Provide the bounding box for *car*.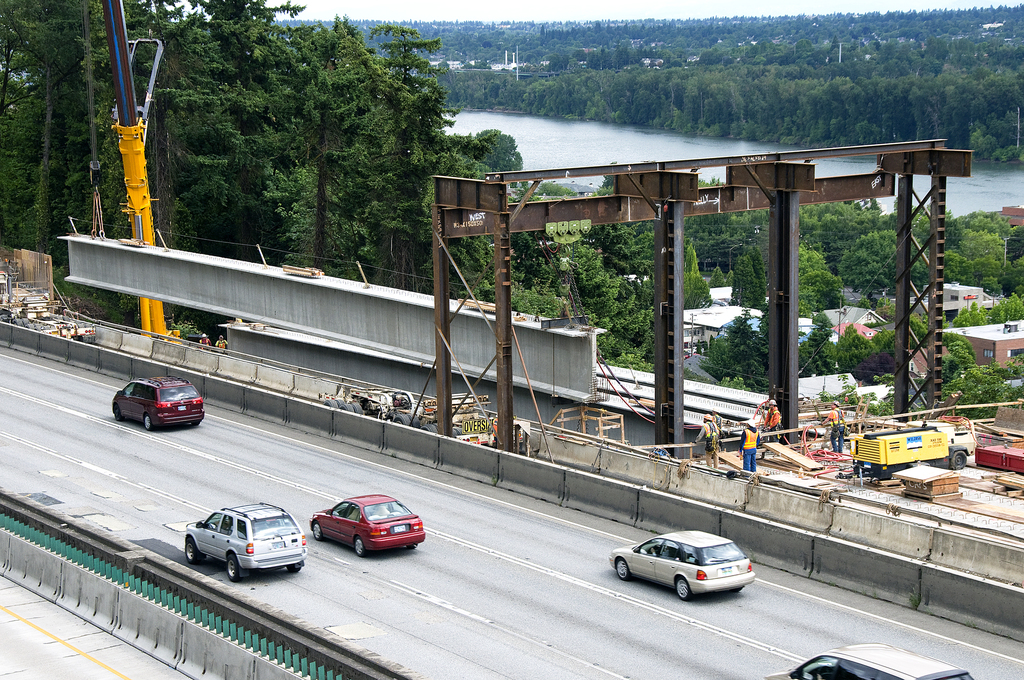
<box>113,375,206,429</box>.
